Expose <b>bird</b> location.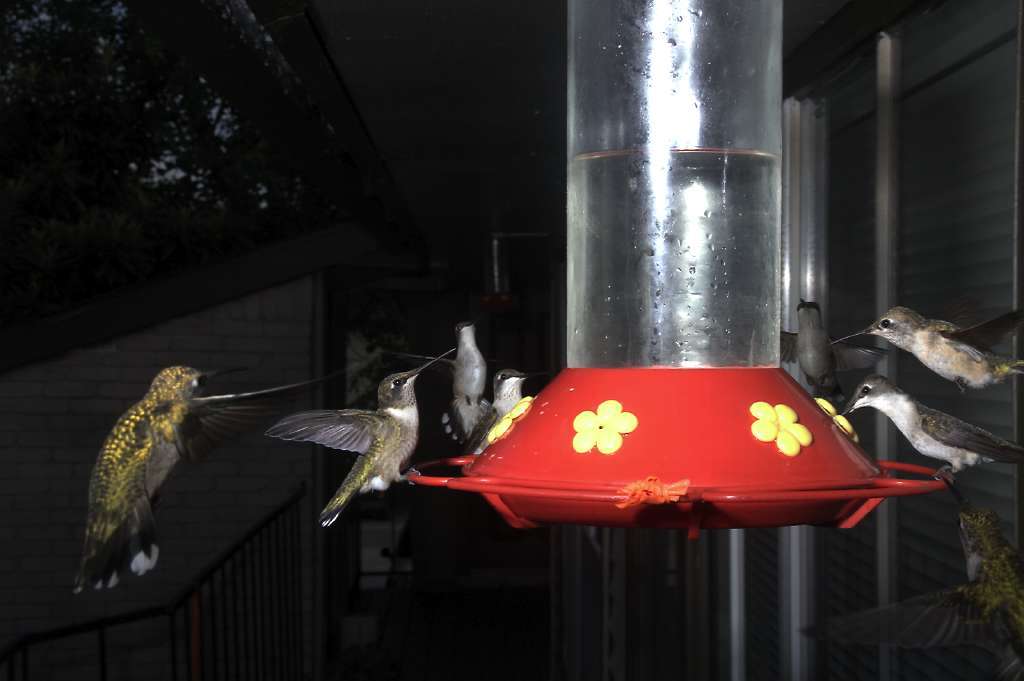
Exposed at locate(826, 378, 1023, 472).
